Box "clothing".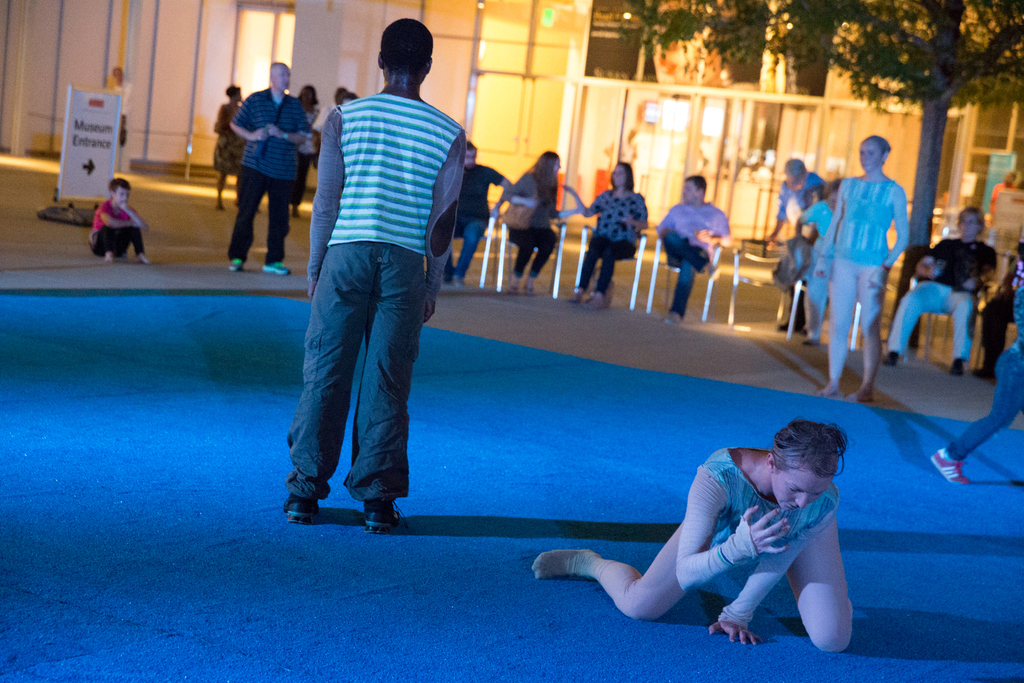
{"left": 800, "top": 188, "right": 847, "bottom": 336}.
